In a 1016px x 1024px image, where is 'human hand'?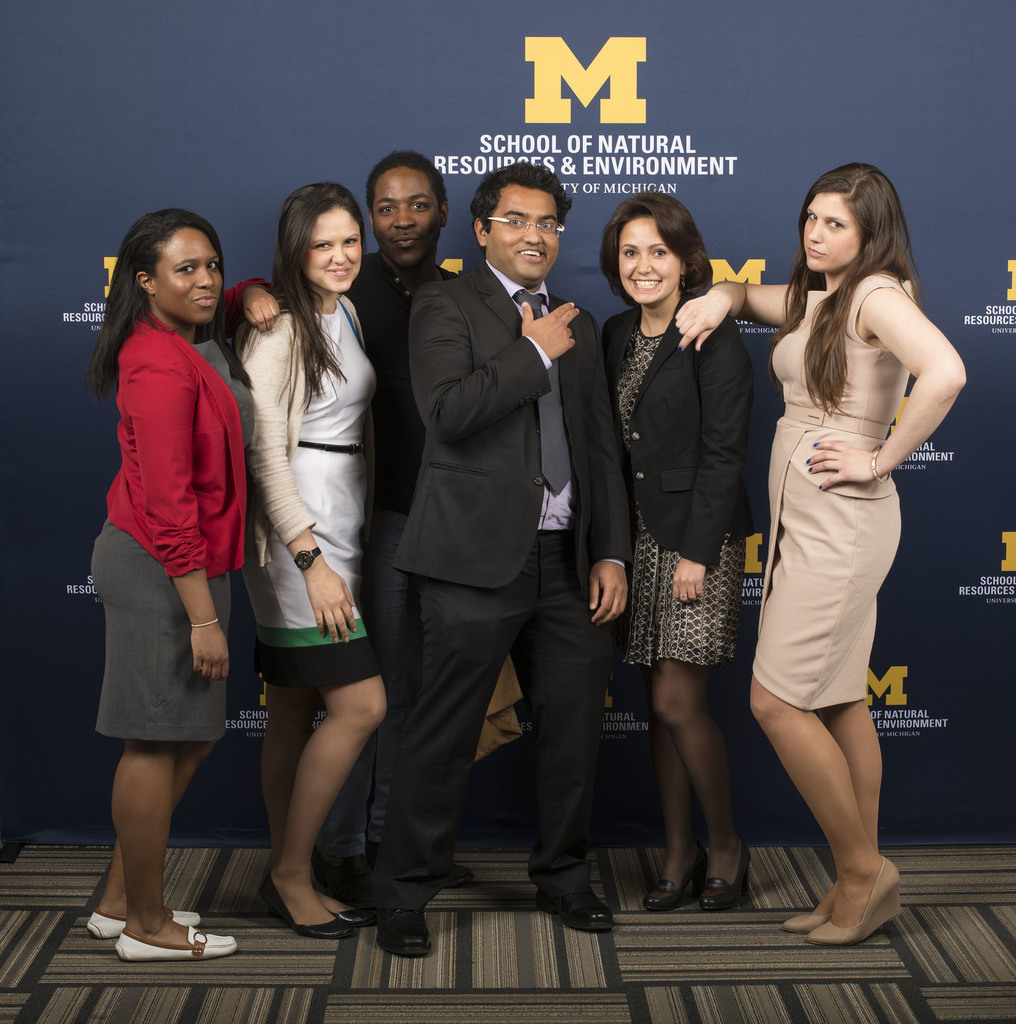
{"x1": 803, "y1": 436, "x2": 883, "y2": 496}.
